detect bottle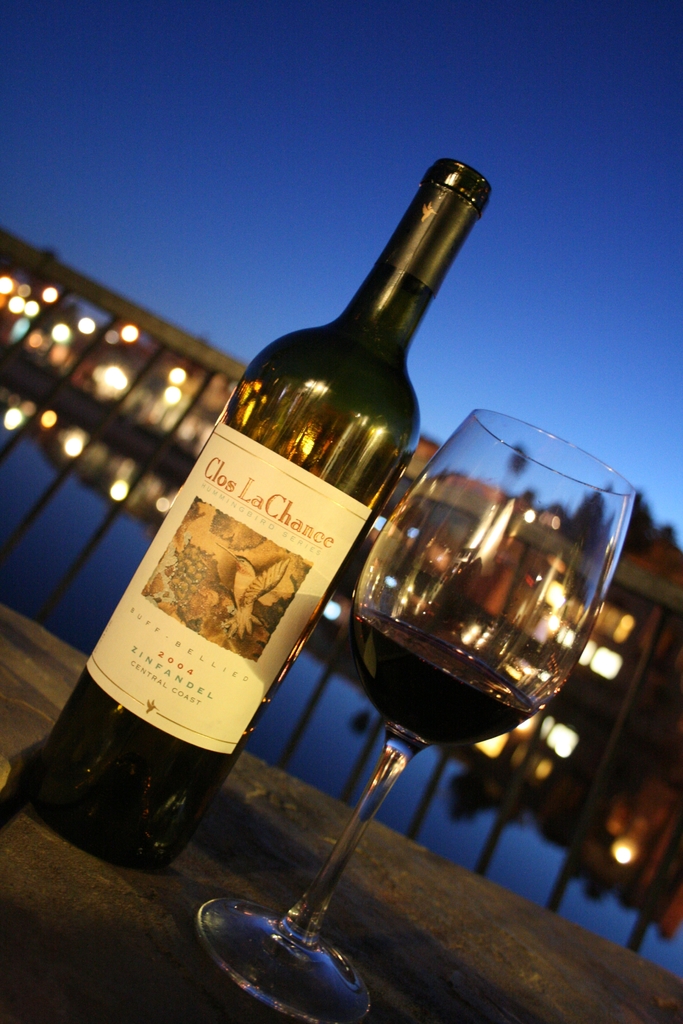
59 134 520 939
